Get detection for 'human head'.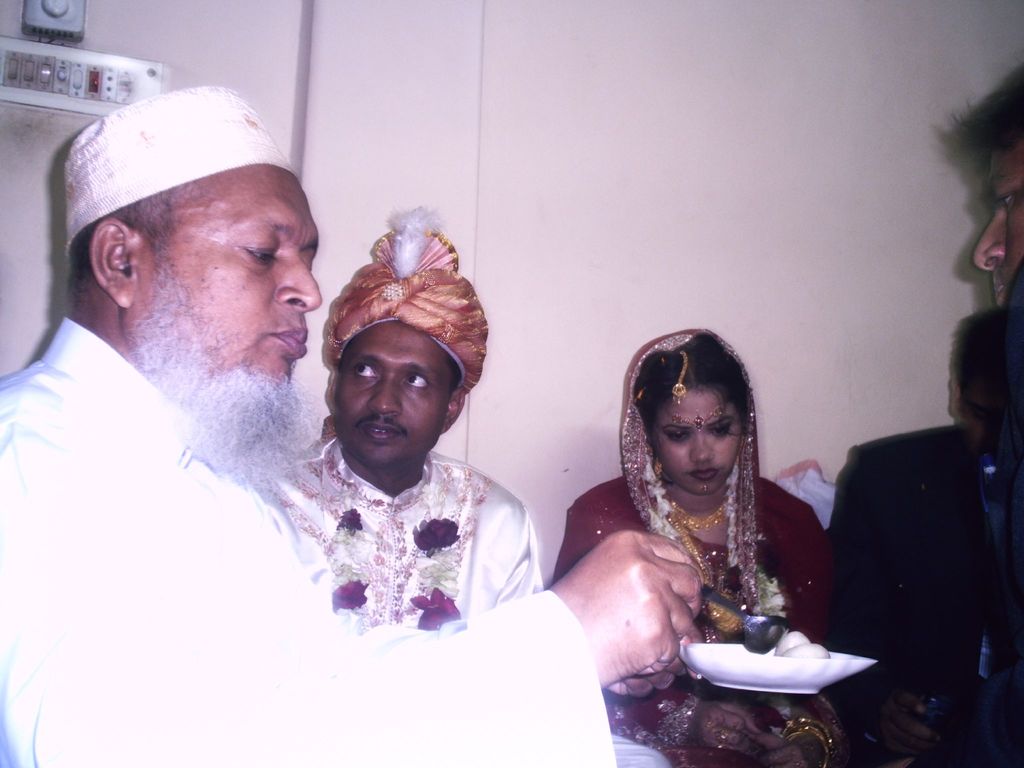
Detection: l=947, t=315, r=1023, b=467.
